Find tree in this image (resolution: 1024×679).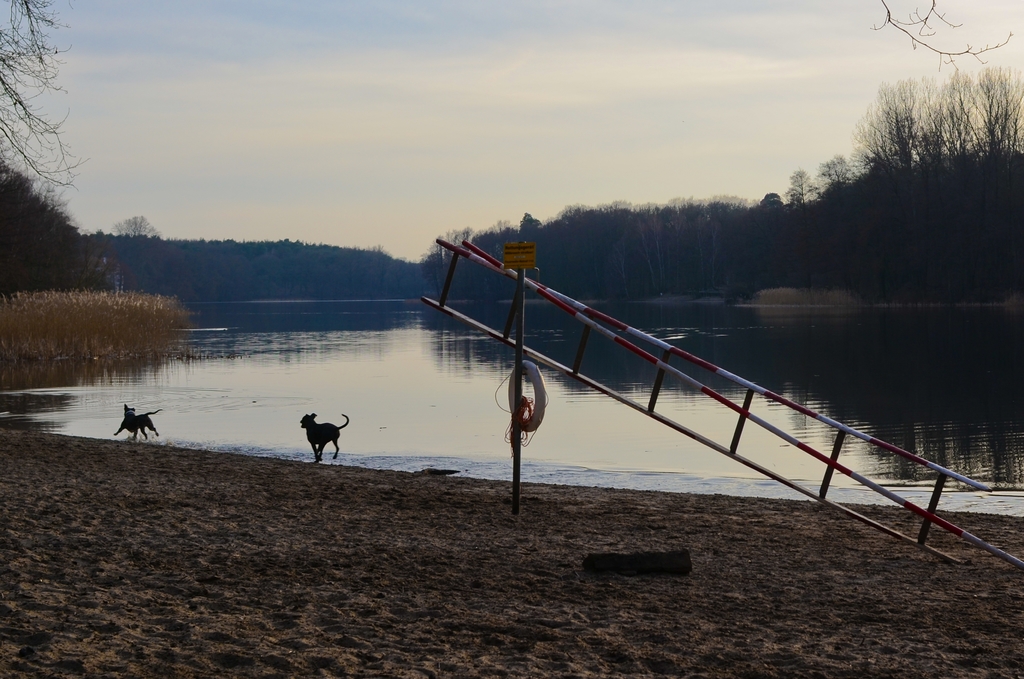
<box>0,0,79,191</box>.
